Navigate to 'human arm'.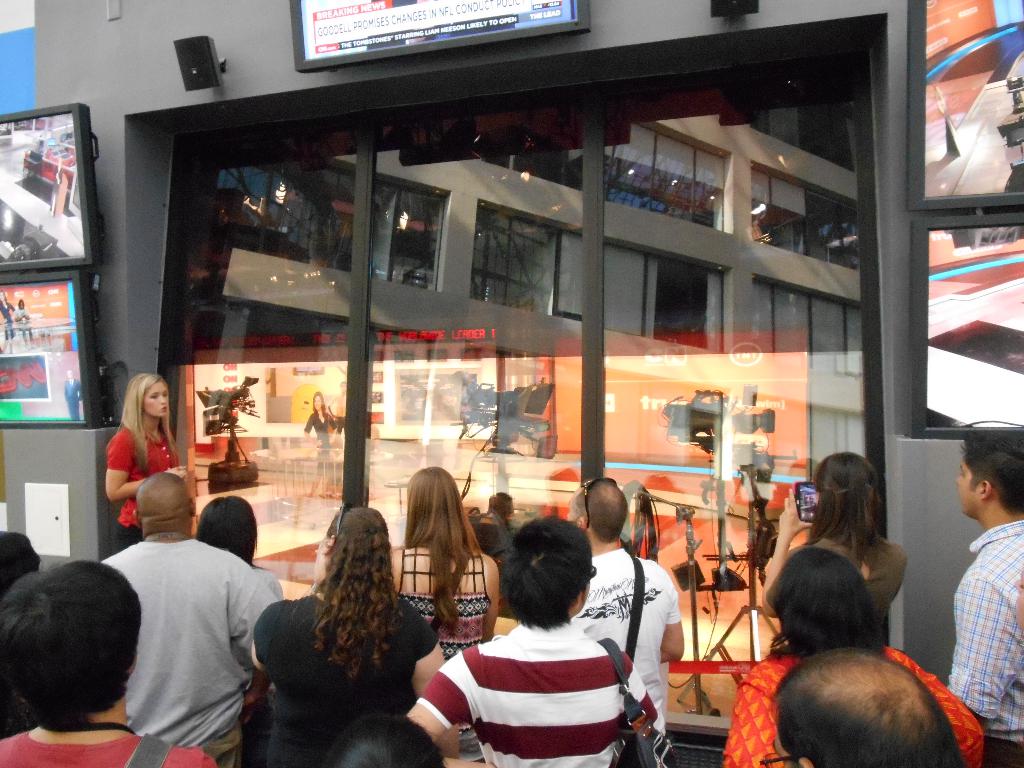
Navigation target: 758/484/814/620.
